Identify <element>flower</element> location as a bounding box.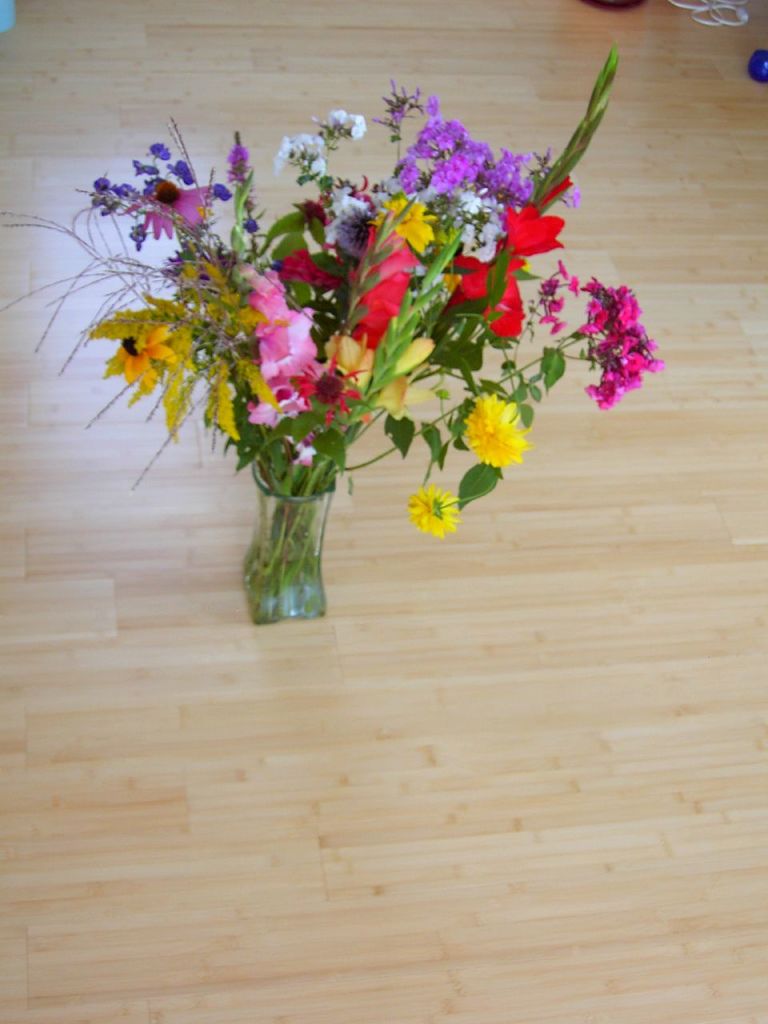
[x1=107, y1=323, x2=169, y2=390].
